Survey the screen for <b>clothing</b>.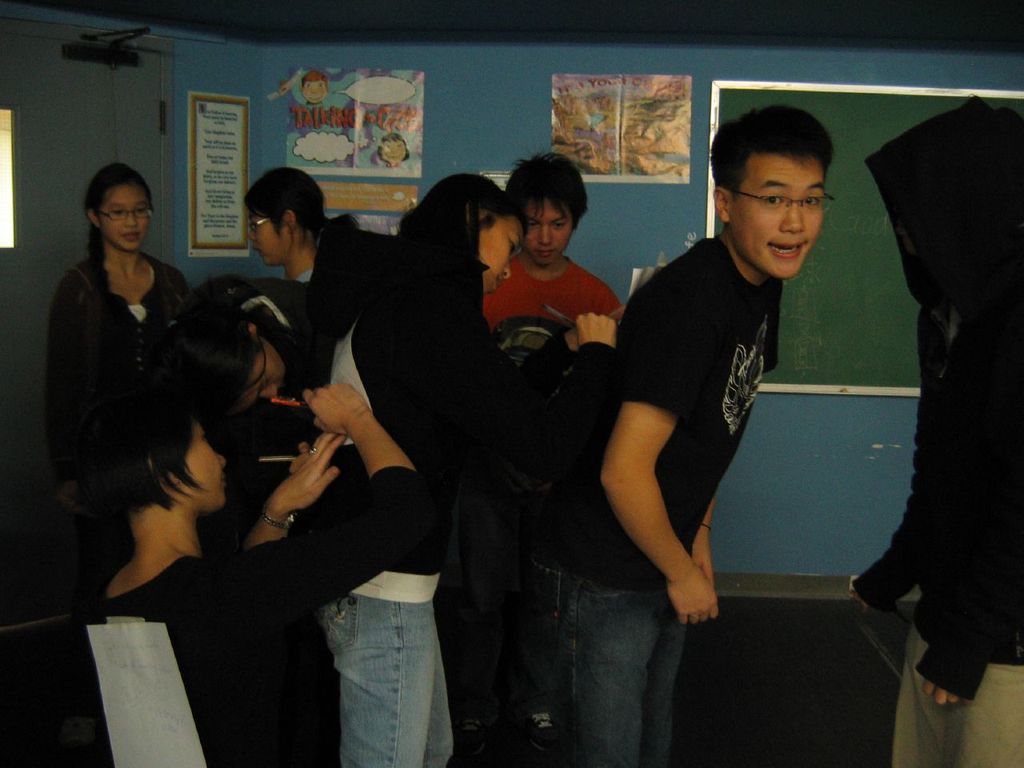
Survey found: crop(33, 470, 429, 767).
